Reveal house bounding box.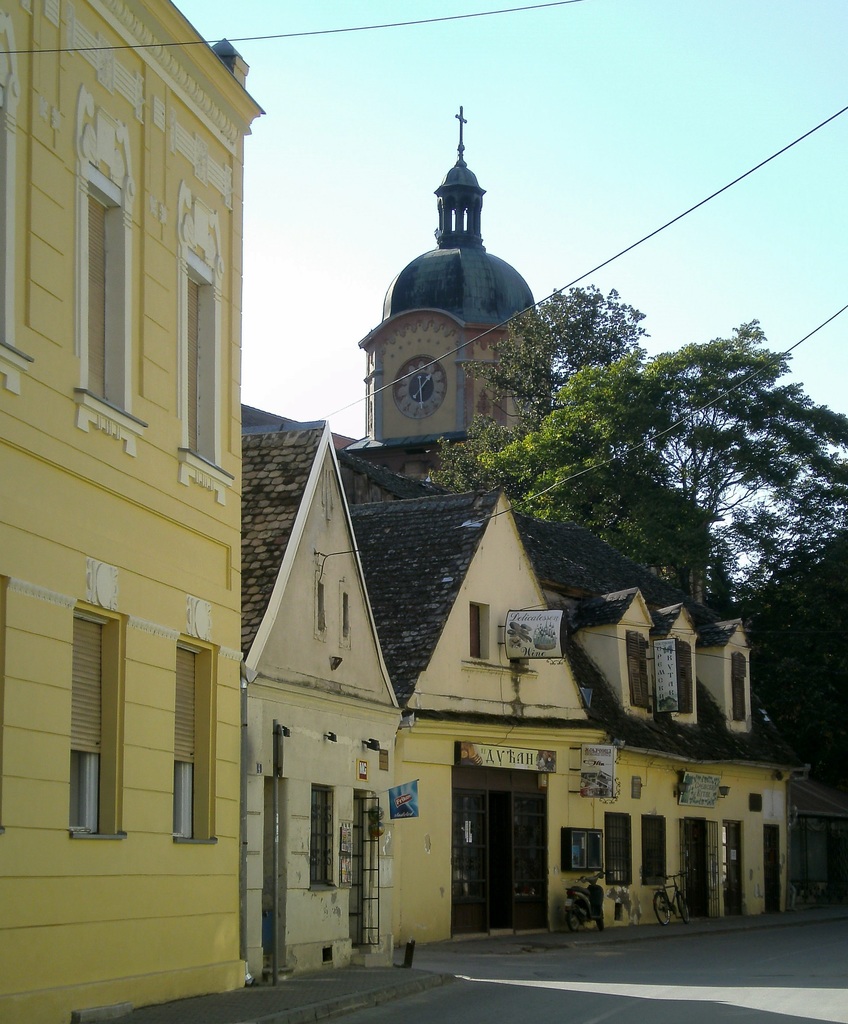
Revealed: {"x1": 515, "y1": 514, "x2": 809, "y2": 923}.
